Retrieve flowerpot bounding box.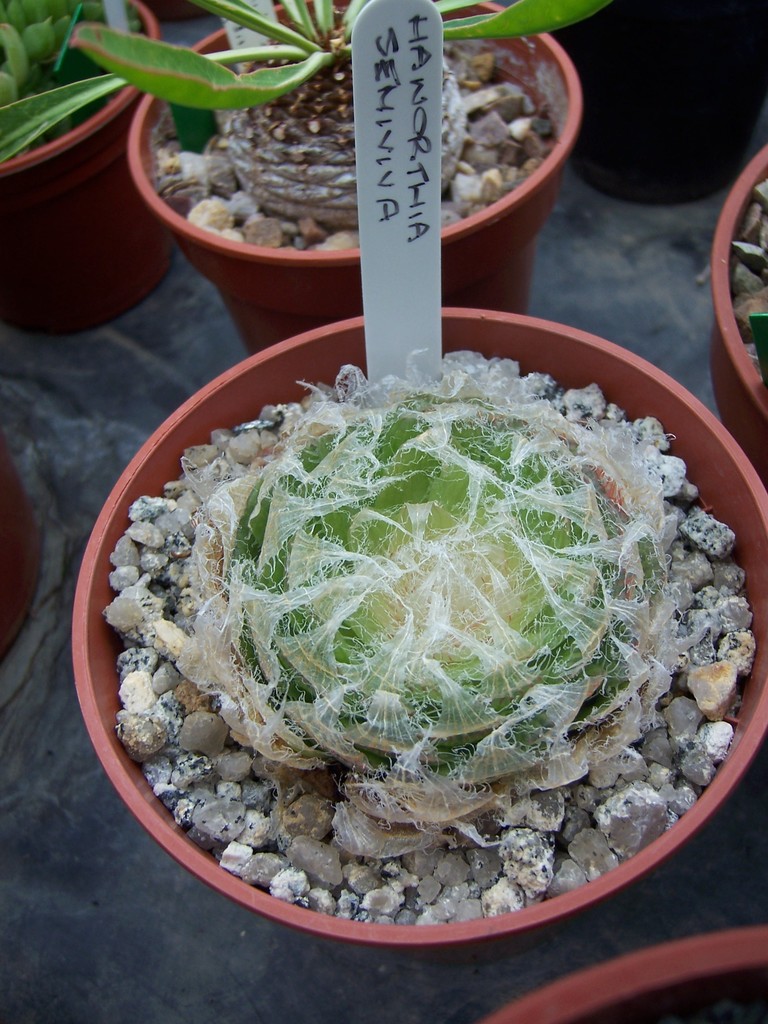
Bounding box: [77, 378, 735, 972].
